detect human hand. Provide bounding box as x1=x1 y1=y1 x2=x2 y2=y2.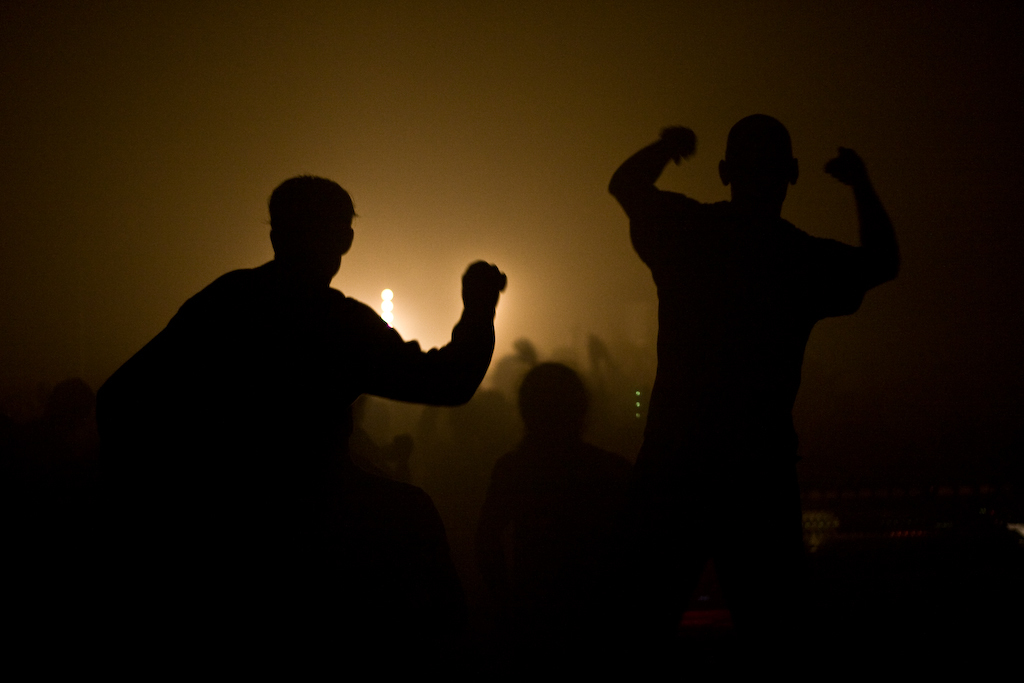
x1=57 y1=372 x2=95 y2=419.
